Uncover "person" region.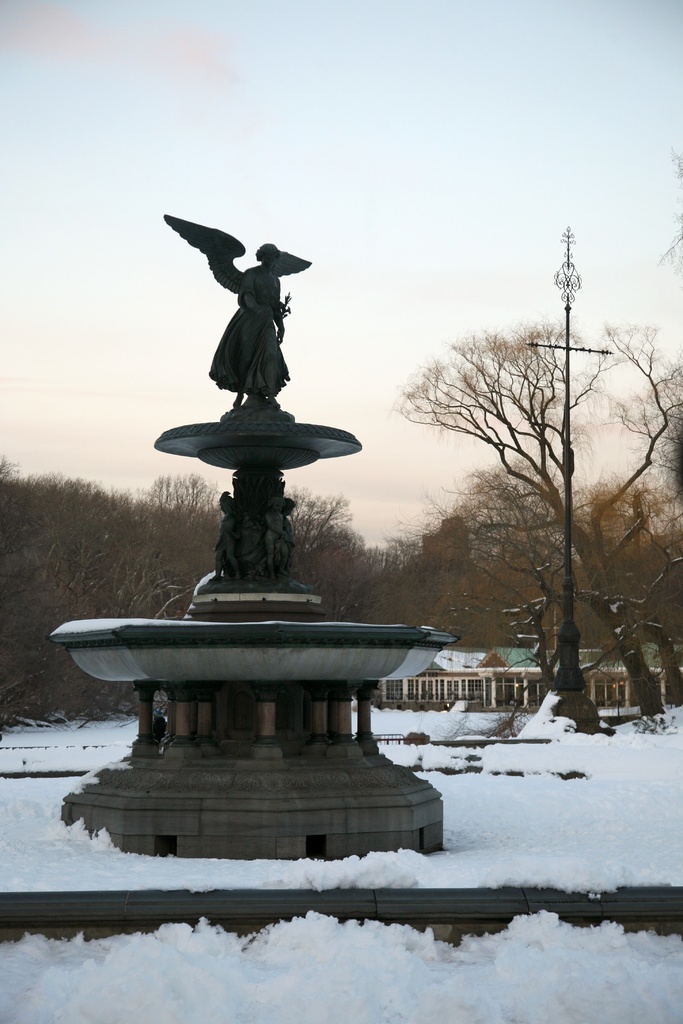
Uncovered: Rect(279, 499, 298, 580).
